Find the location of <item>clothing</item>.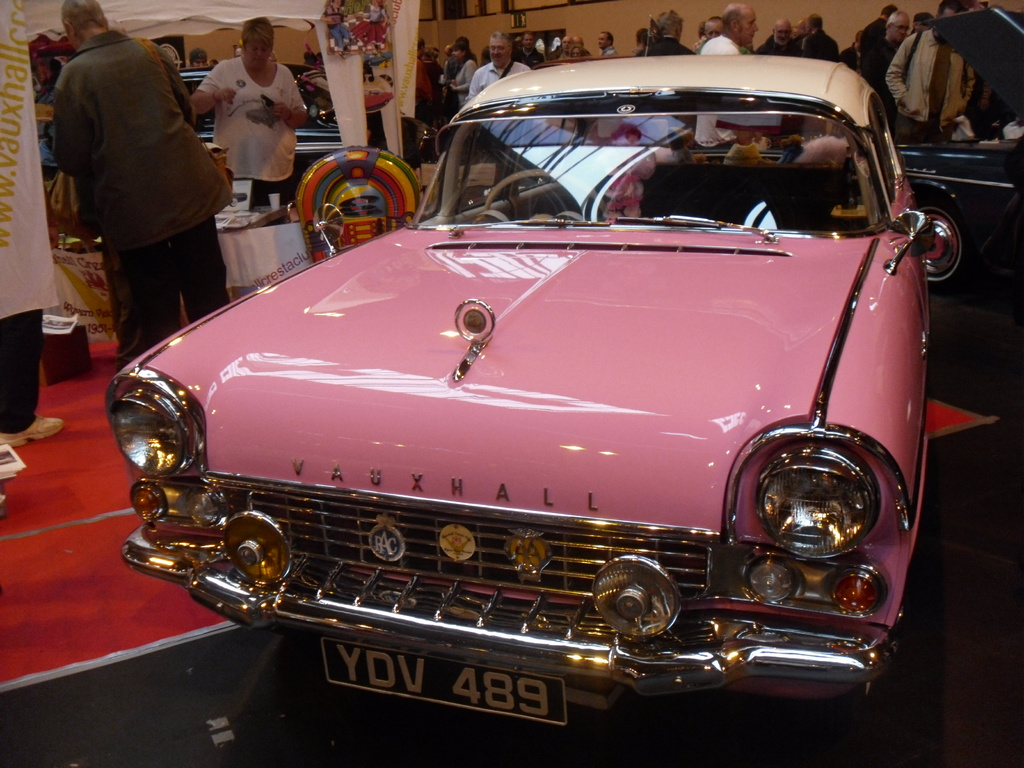
Location: <region>700, 33, 744, 56</region>.
